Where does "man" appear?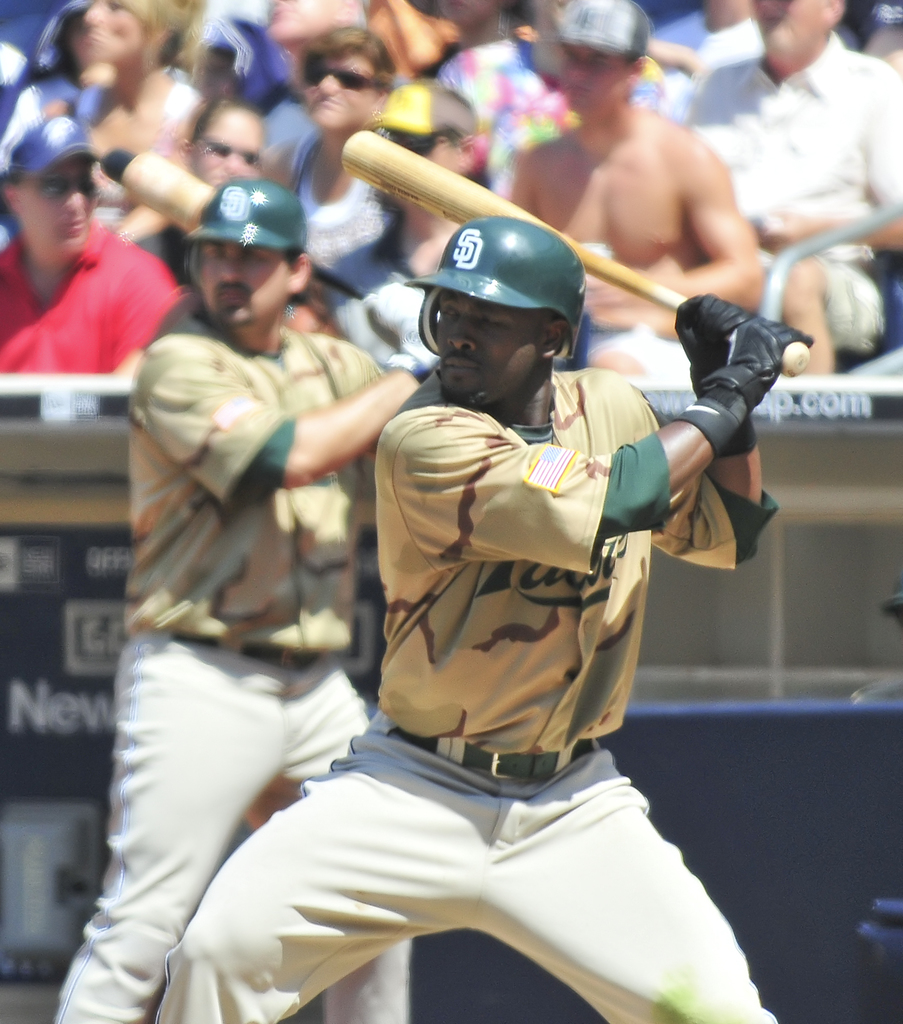
Appears at 298, 64, 484, 393.
